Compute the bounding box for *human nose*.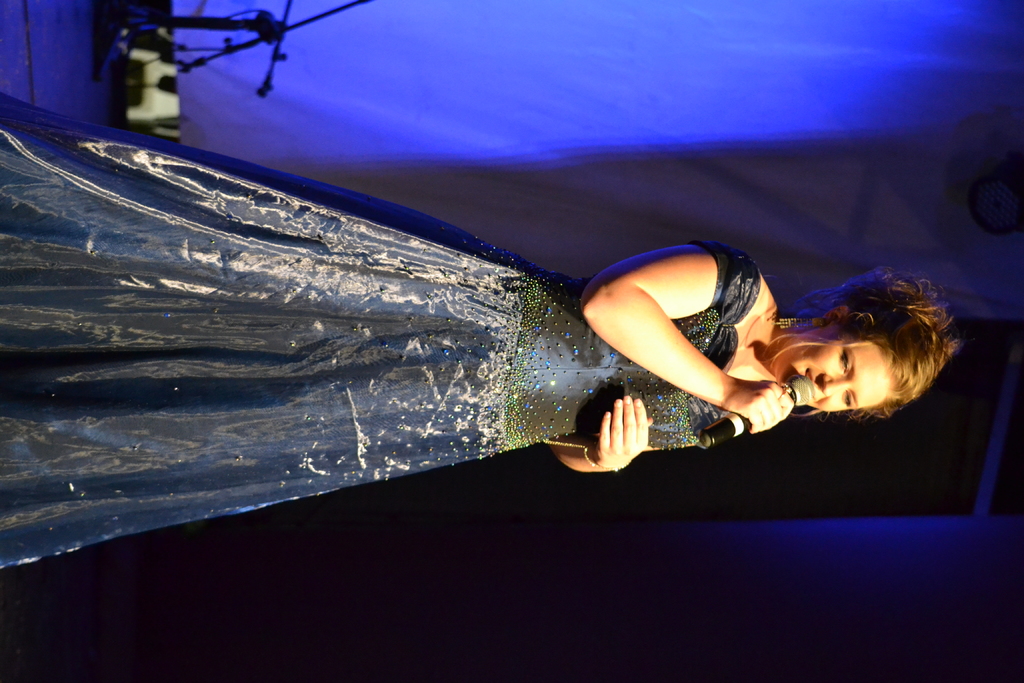
{"x1": 824, "y1": 375, "x2": 850, "y2": 393}.
